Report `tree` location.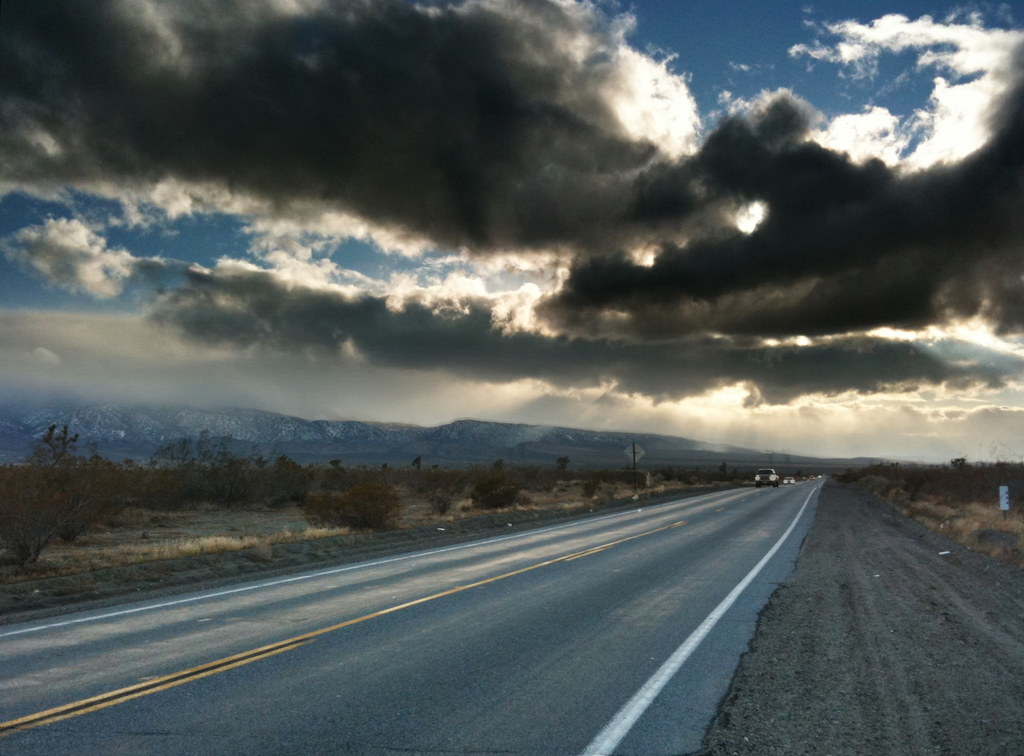
Report: select_region(828, 451, 1021, 509).
